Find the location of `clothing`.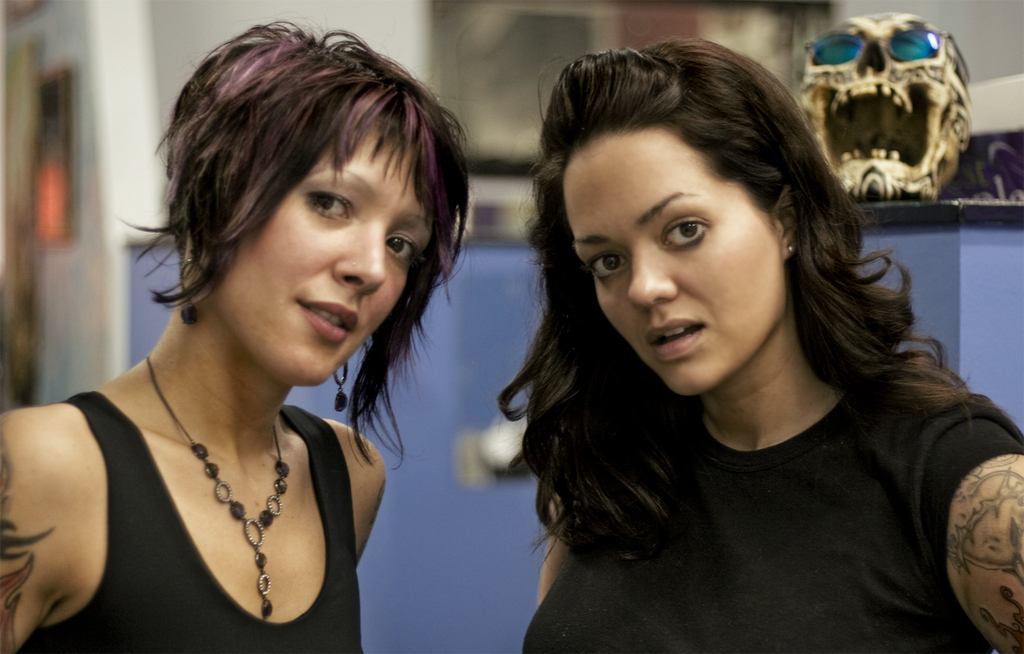
Location: left=24, top=390, right=366, bottom=653.
